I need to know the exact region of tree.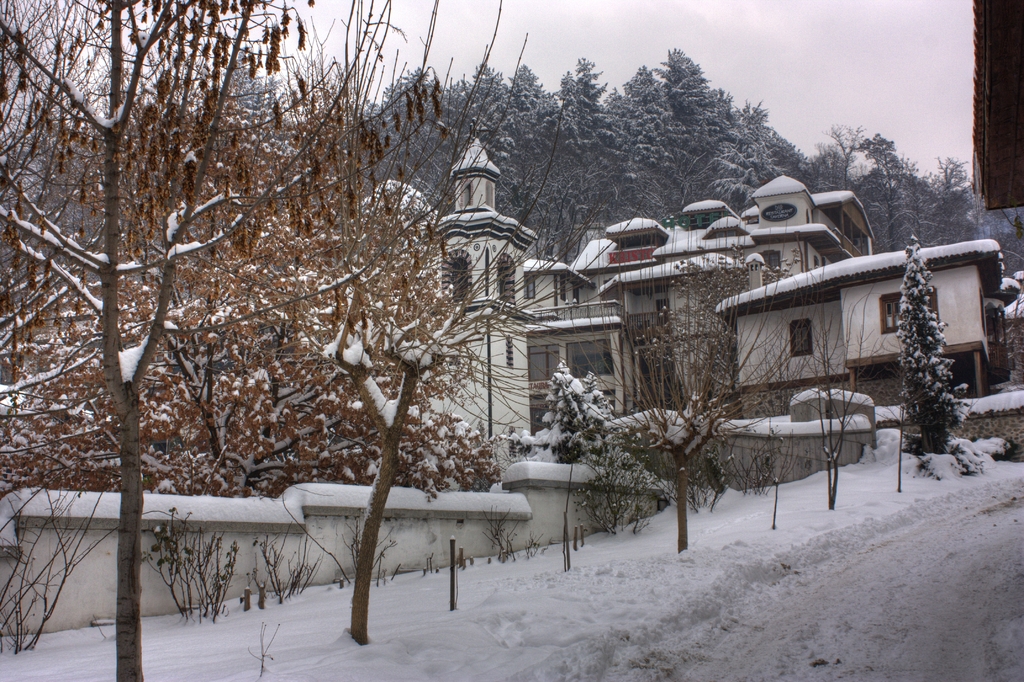
Region: left=24, top=18, right=647, bottom=605.
